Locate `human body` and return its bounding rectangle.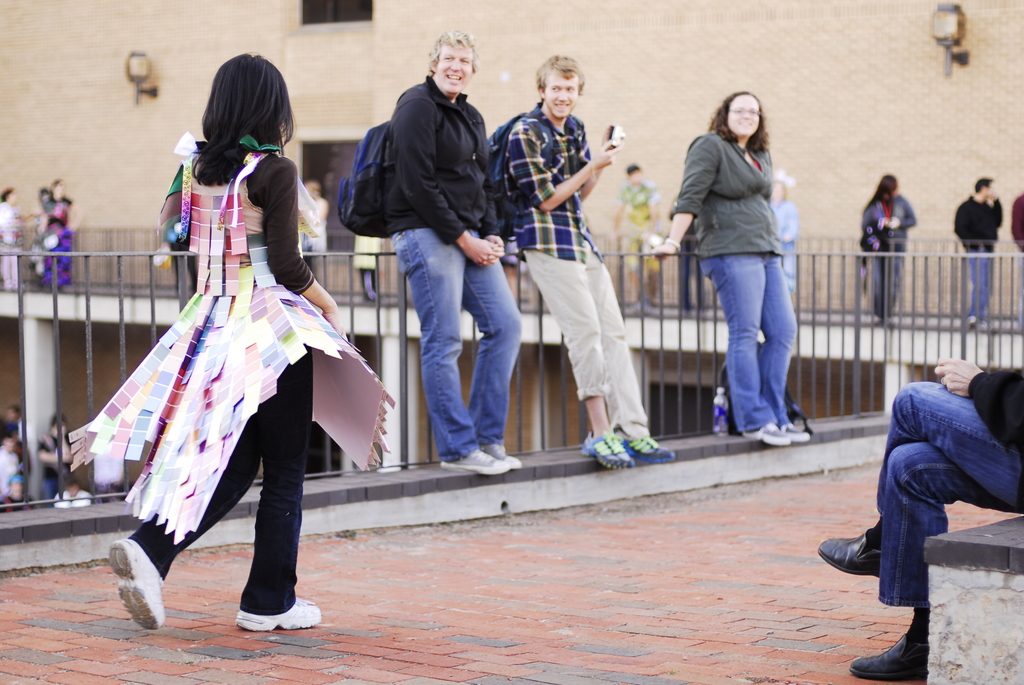
82:64:351:642.
